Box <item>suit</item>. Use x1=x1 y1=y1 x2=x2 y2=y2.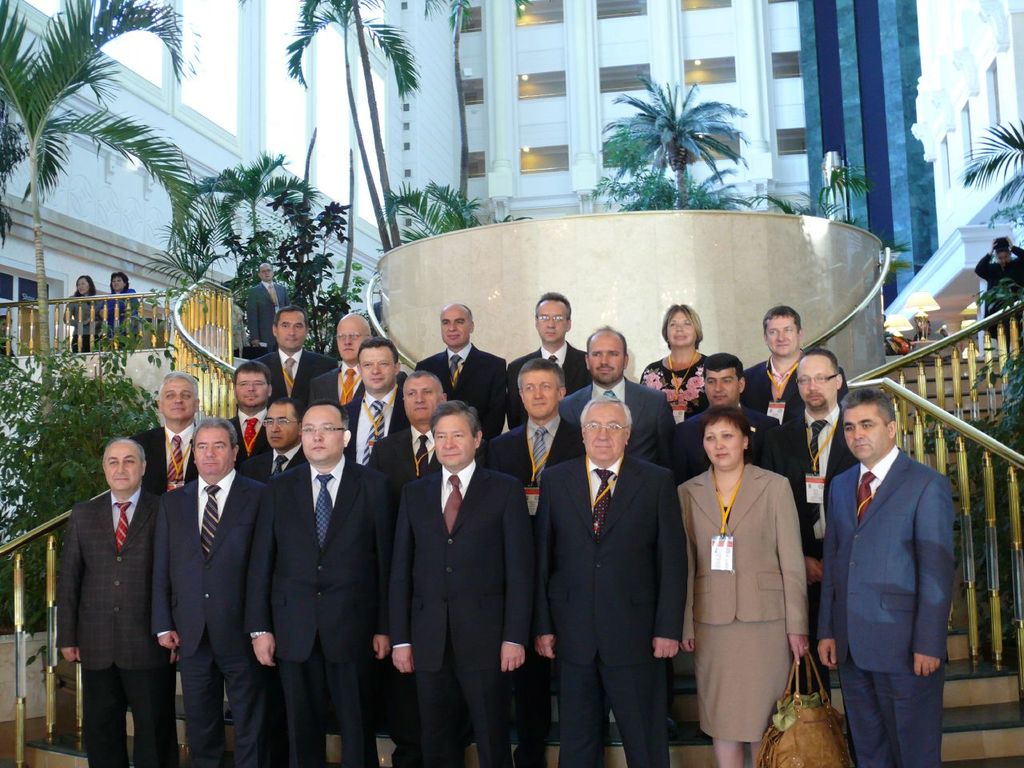
x1=249 y1=275 x2=295 y2=346.
